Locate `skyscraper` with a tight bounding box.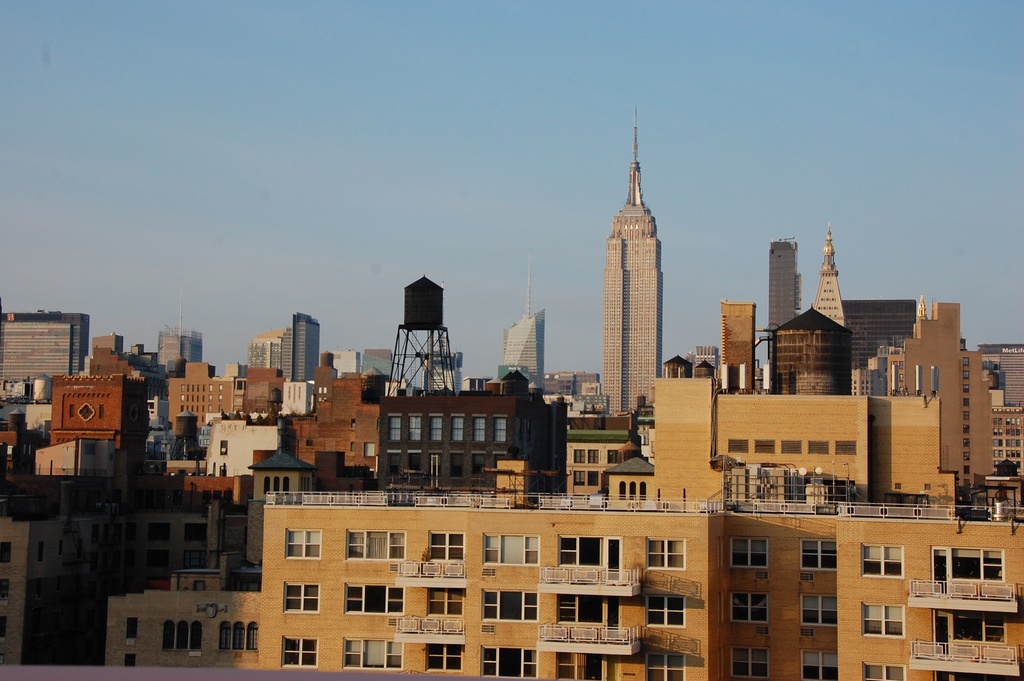
804 229 869 346.
